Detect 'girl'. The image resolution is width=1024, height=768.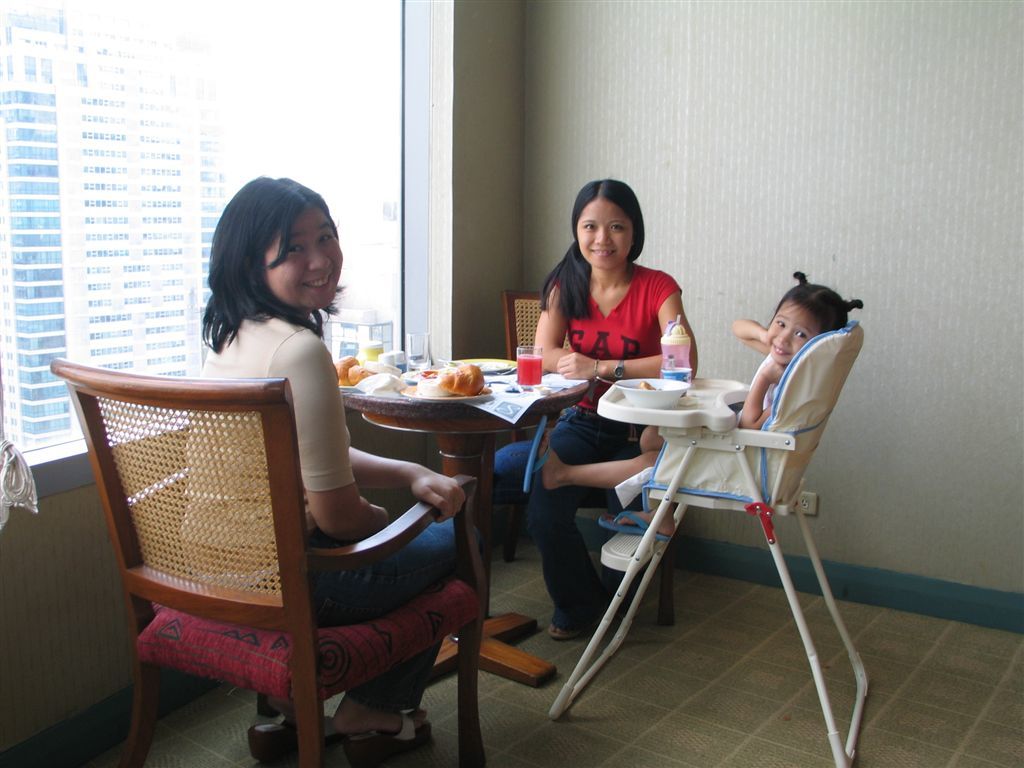
165/171/459/756.
